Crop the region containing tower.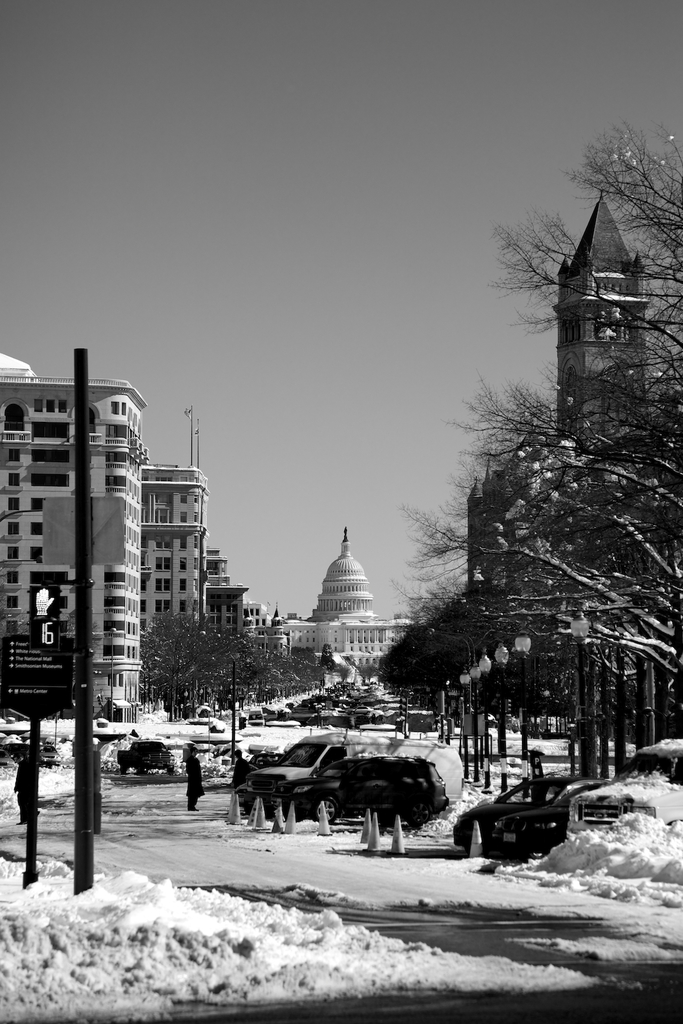
Crop region: (438, 163, 662, 712).
